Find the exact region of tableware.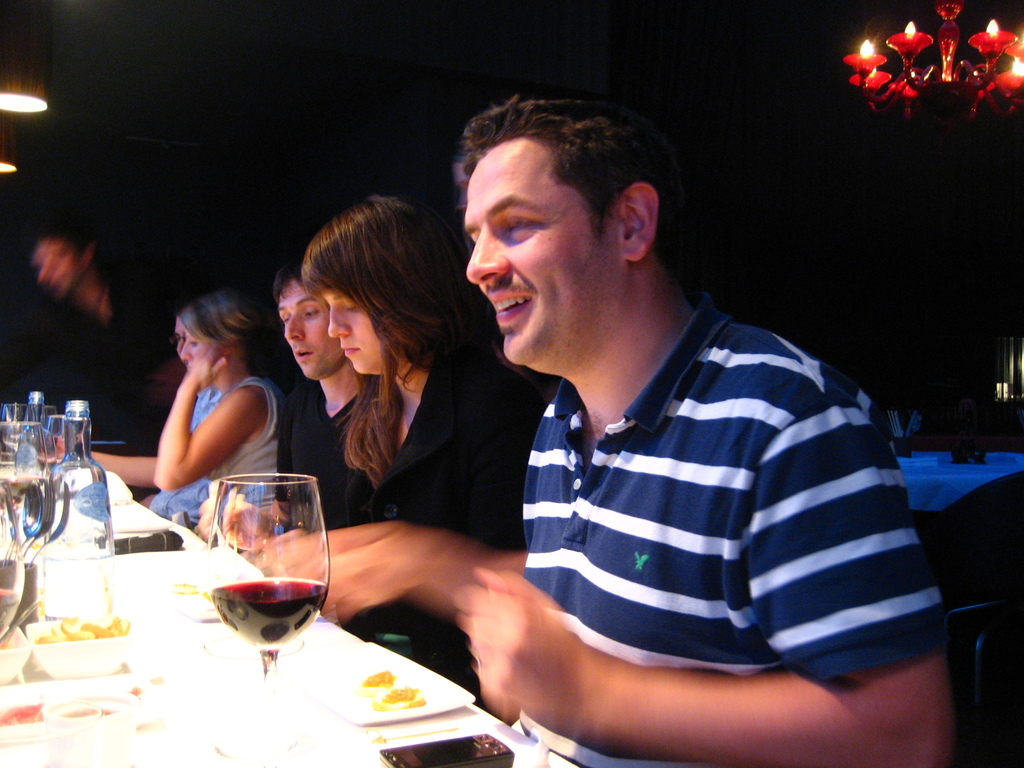
Exact region: {"left": 0, "top": 424, "right": 38, "bottom": 569}.
